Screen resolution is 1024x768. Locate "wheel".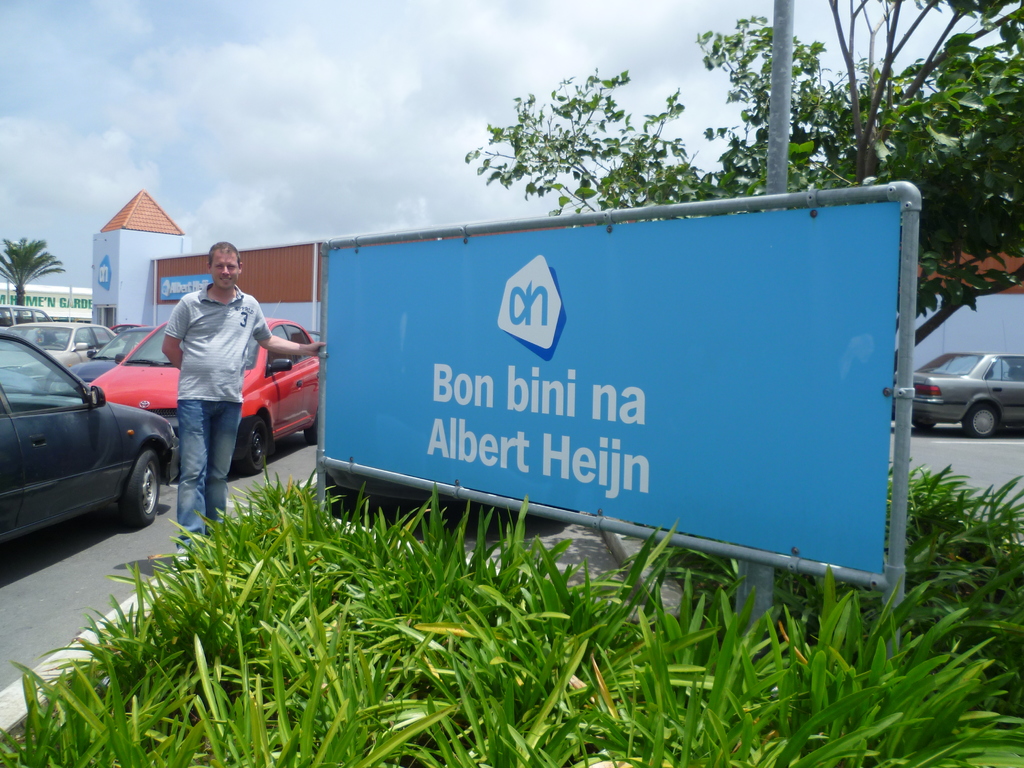
bbox=[303, 411, 317, 445].
